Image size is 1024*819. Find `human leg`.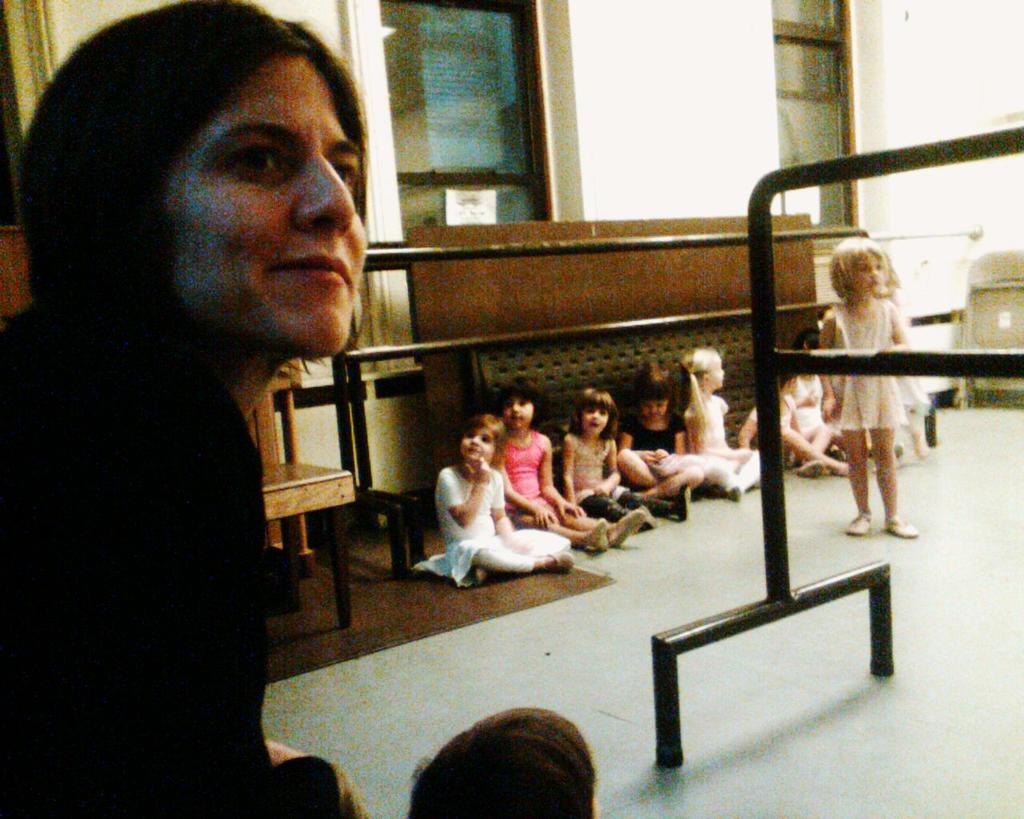
BBox(842, 388, 878, 538).
